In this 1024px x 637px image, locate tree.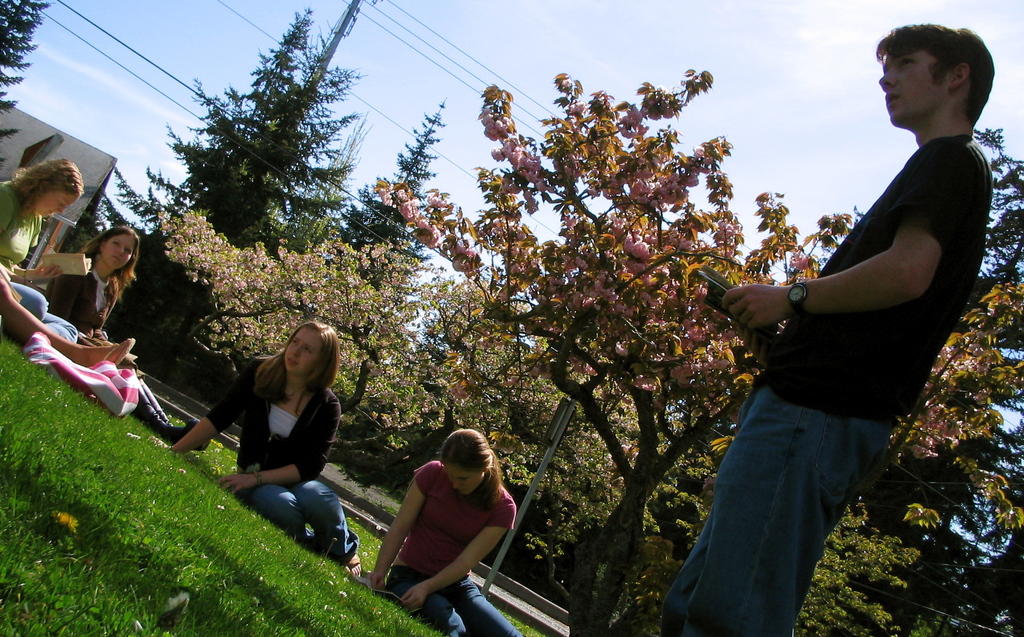
Bounding box: BBox(317, 86, 455, 292).
